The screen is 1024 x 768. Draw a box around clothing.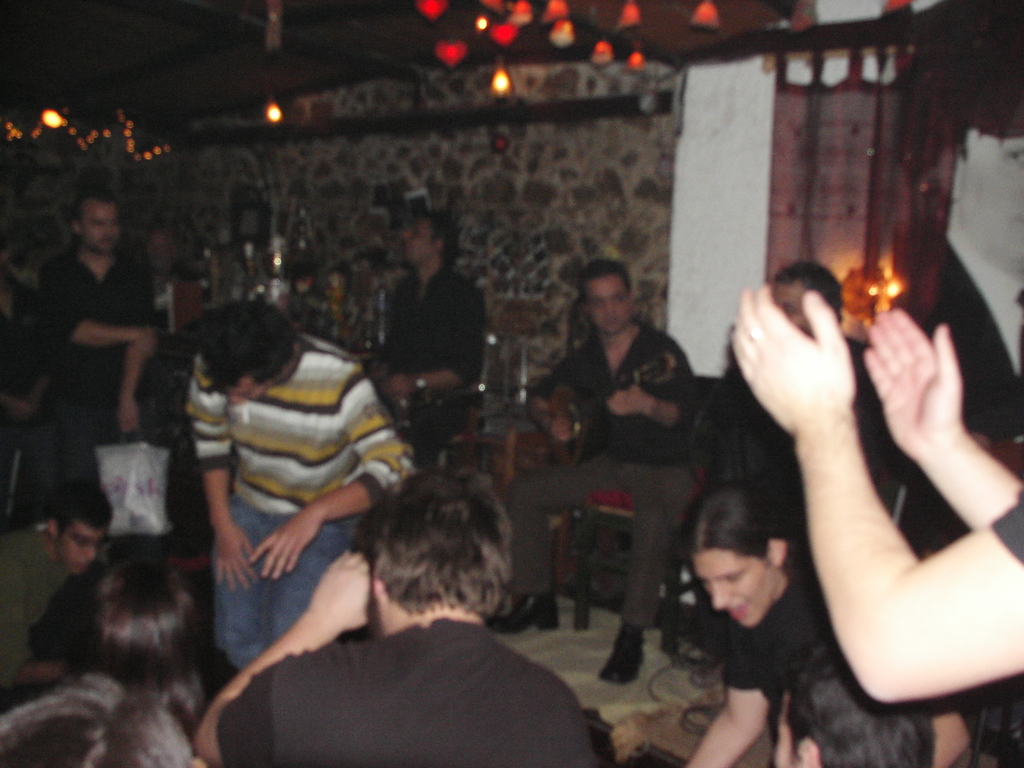
(left=386, top=269, right=488, bottom=425).
